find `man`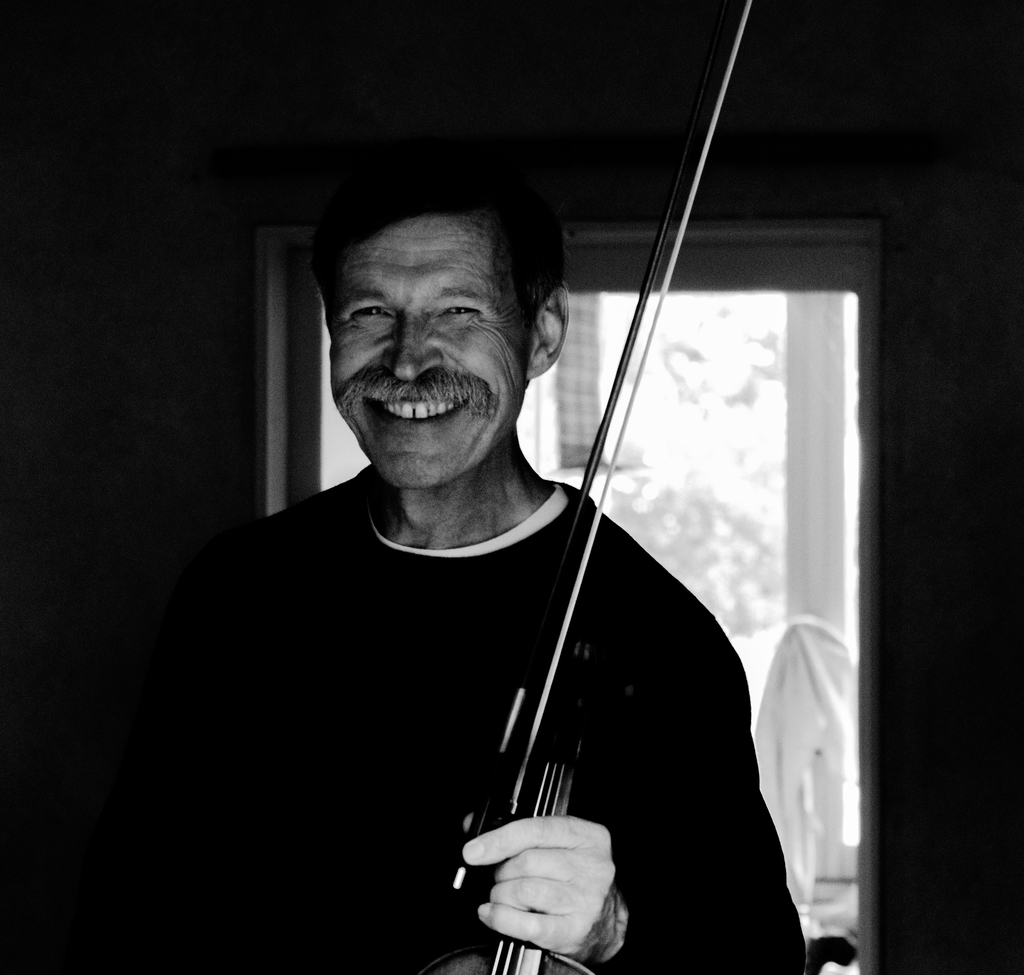
<bbox>127, 111, 813, 974</bbox>
